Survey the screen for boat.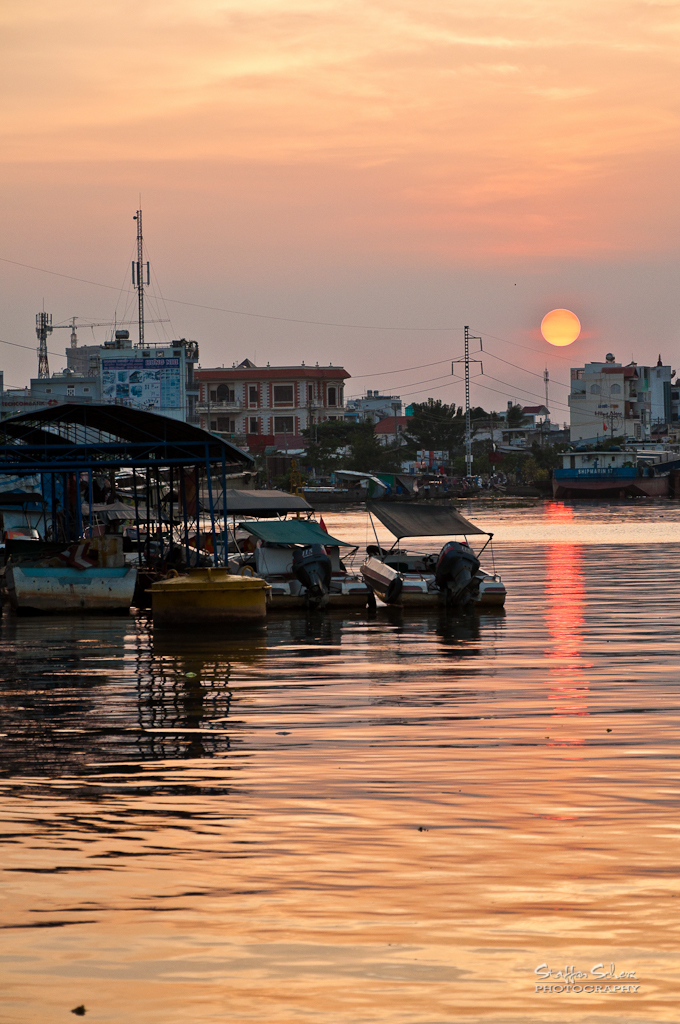
Survey found: detection(146, 553, 276, 621).
